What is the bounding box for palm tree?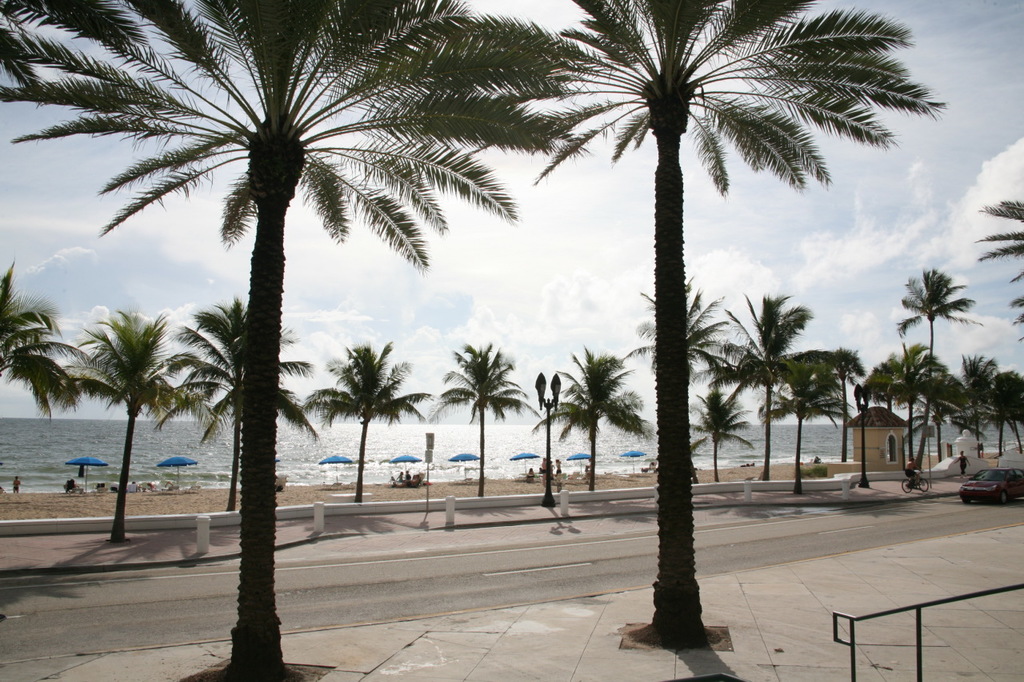
select_region(0, 272, 96, 432).
